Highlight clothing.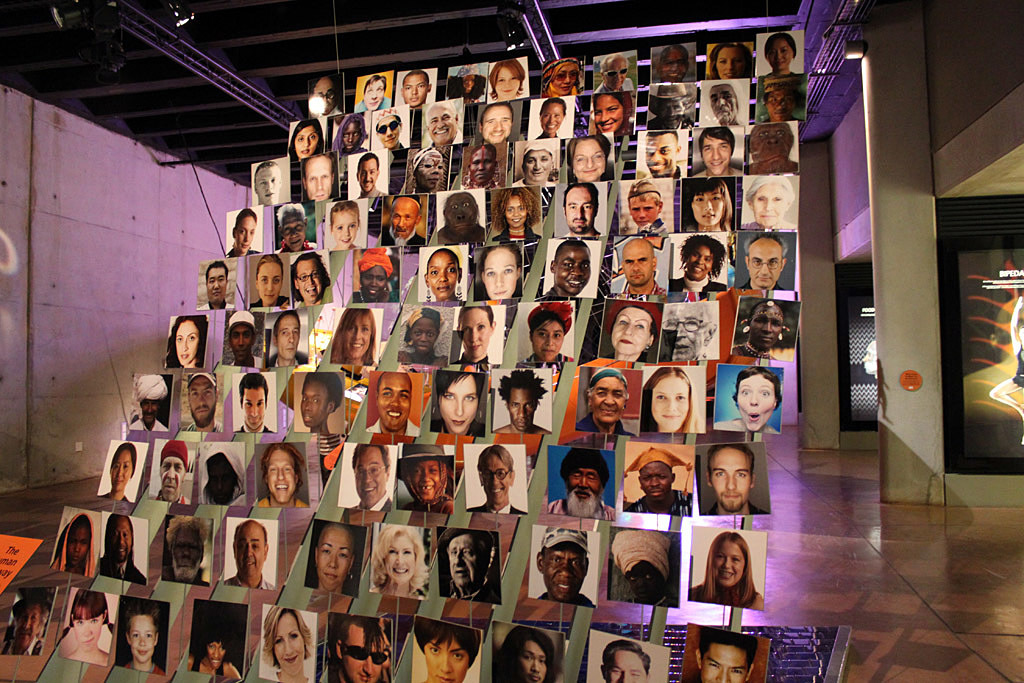
Highlighted region: box=[400, 496, 453, 512].
